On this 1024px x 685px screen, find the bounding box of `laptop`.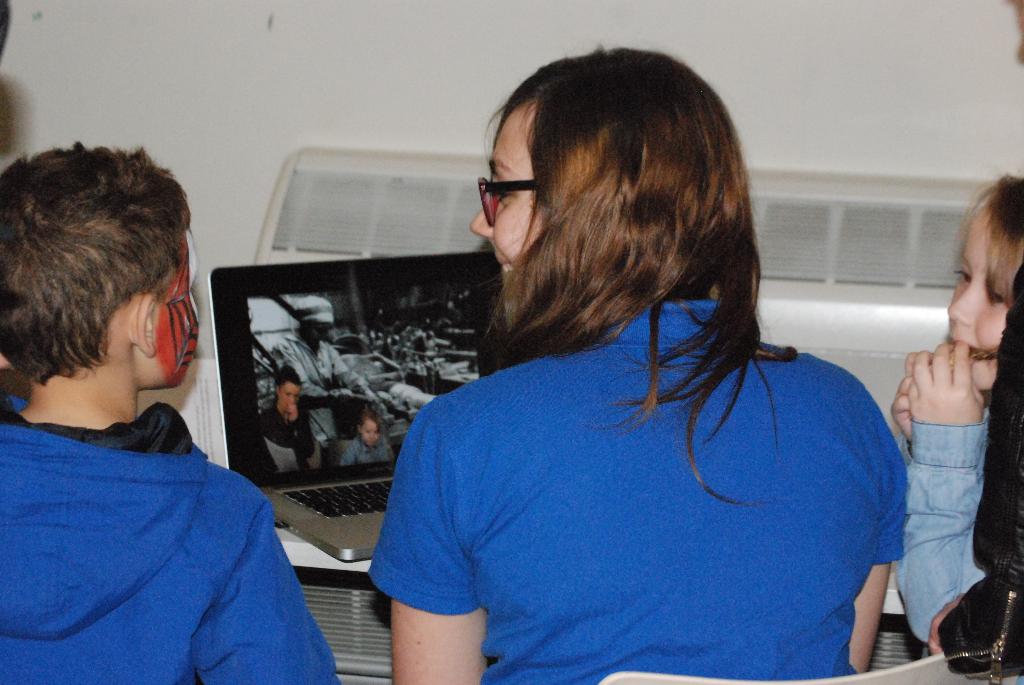
Bounding box: bbox=(206, 252, 502, 567).
